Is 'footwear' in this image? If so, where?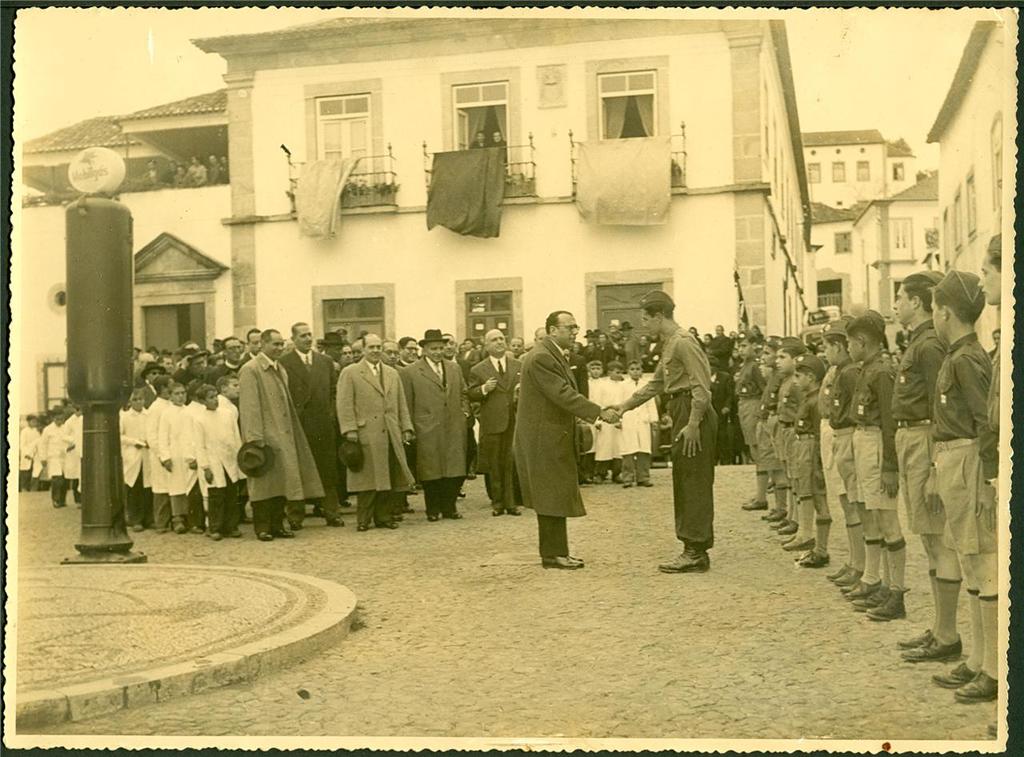
Yes, at detection(547, 551, 574, 566).
